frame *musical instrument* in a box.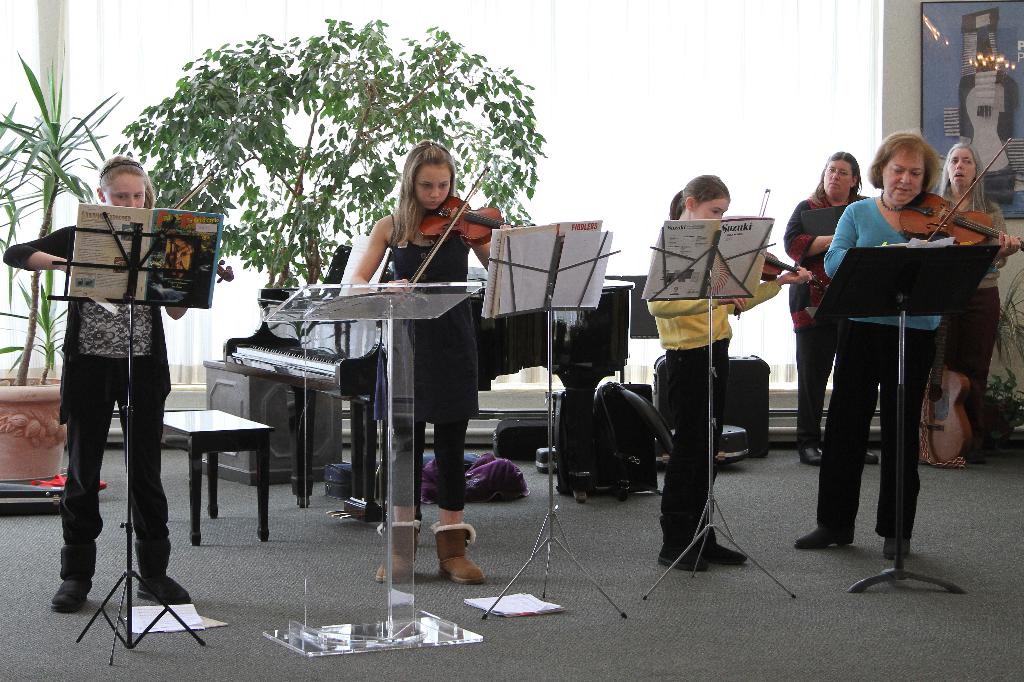
rect(159, 165, 239, 294).
